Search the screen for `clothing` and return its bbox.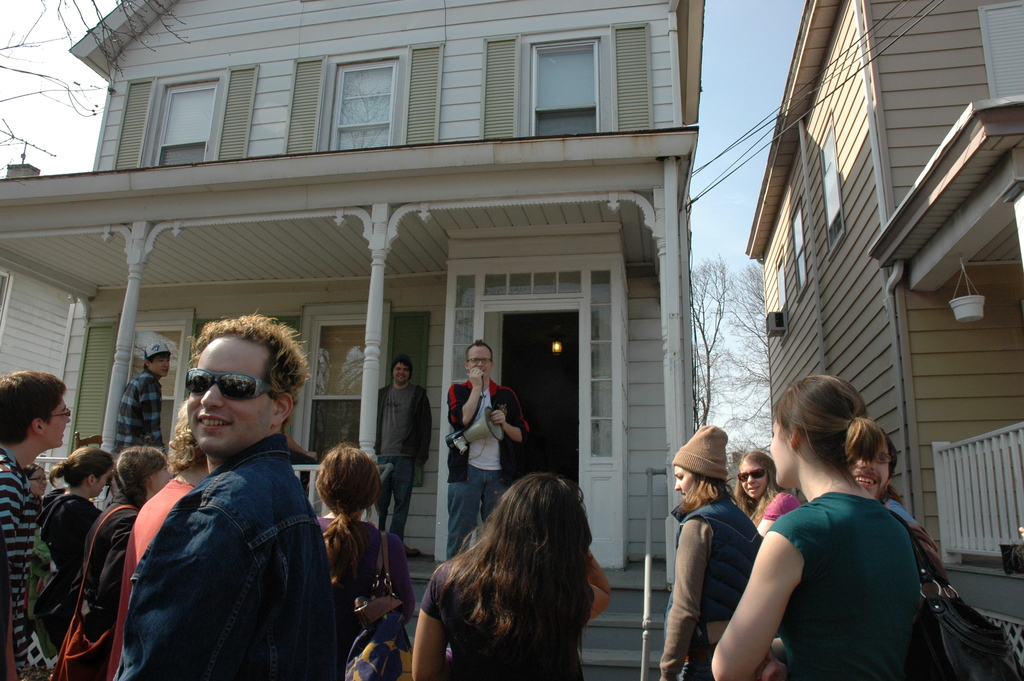
Found: locate(656, 496, 771, 680).
